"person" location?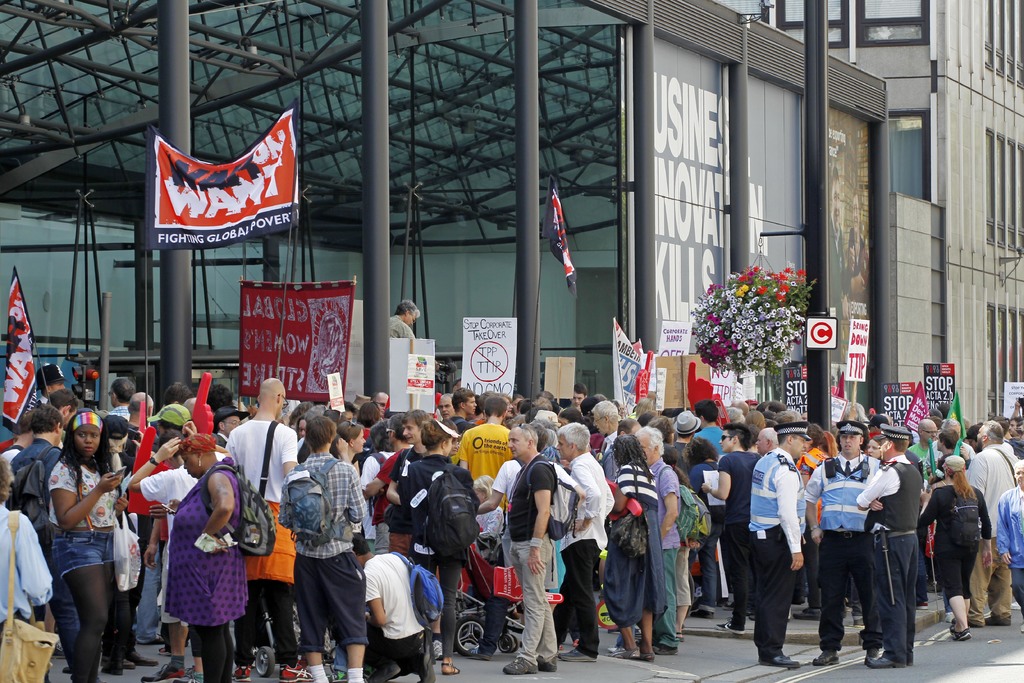
rect(354, 534, 433, 682)
